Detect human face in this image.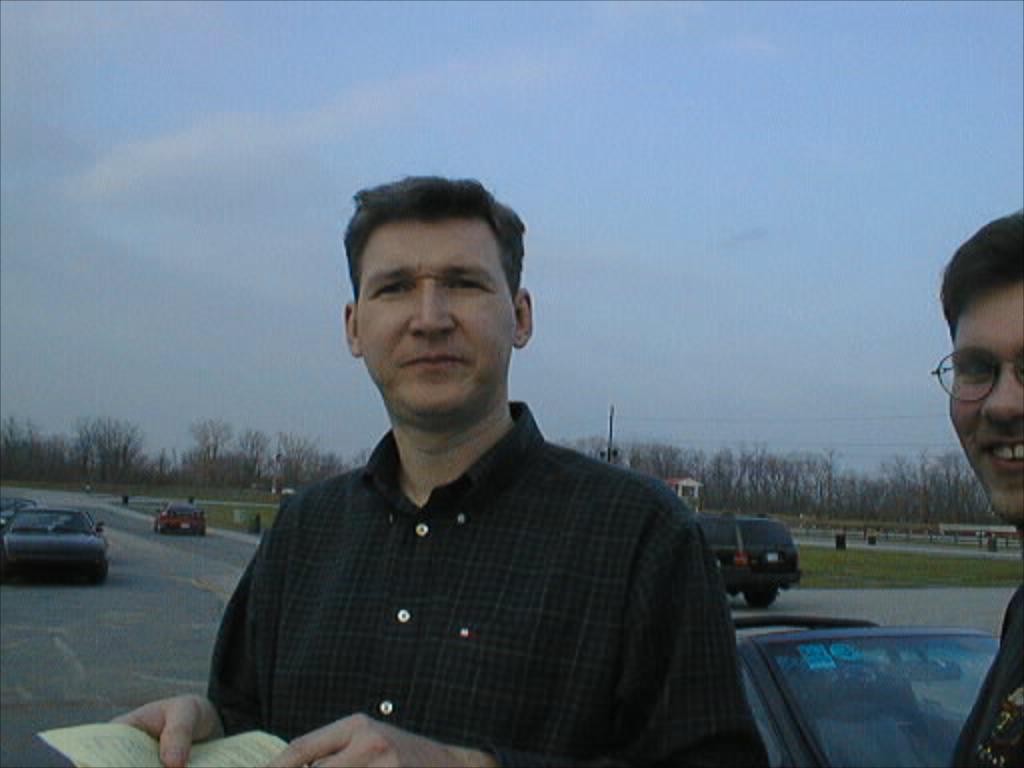
Detection: box(352, 218, 514, 426).
